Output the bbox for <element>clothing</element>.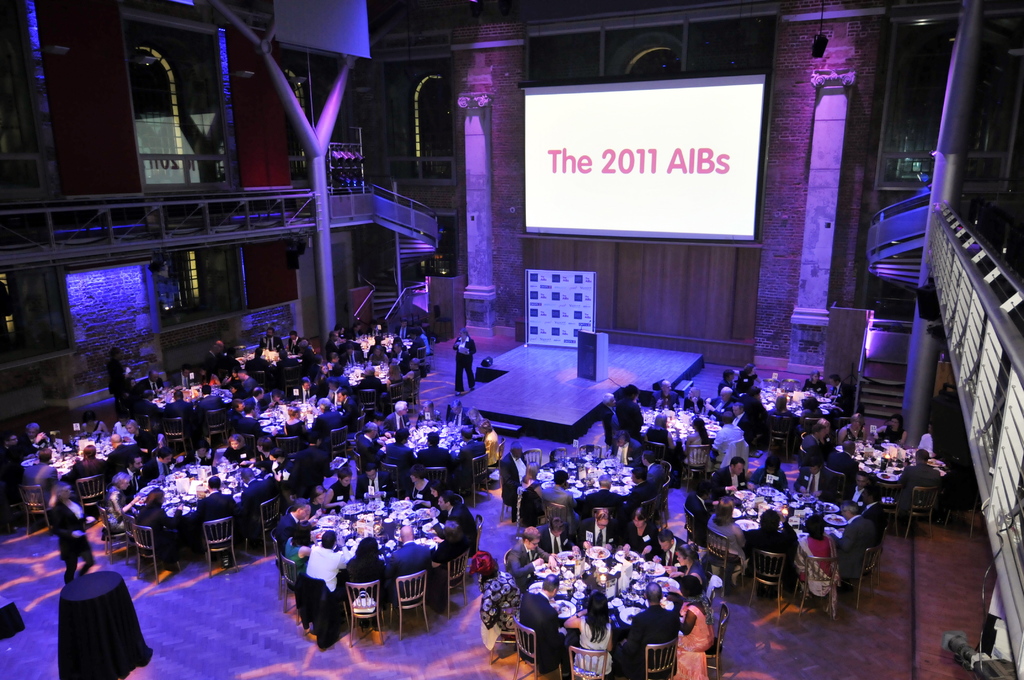
328:482:350:500.
